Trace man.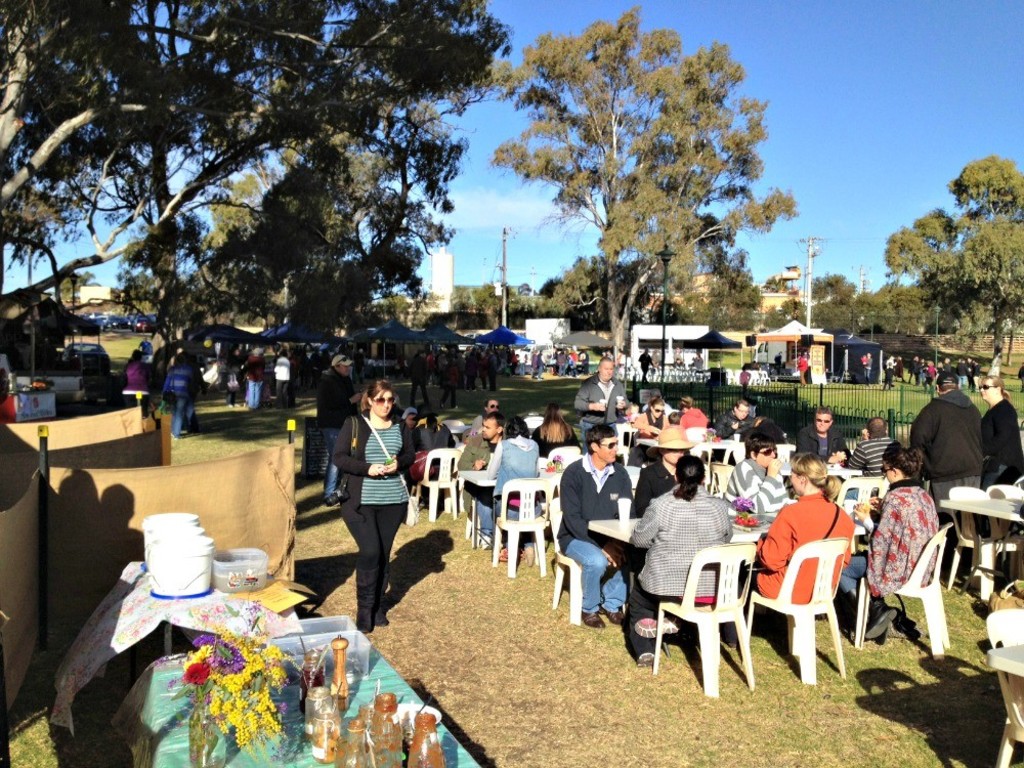
Traced to [x1=515, y1=349, x2=526, y2=379].
